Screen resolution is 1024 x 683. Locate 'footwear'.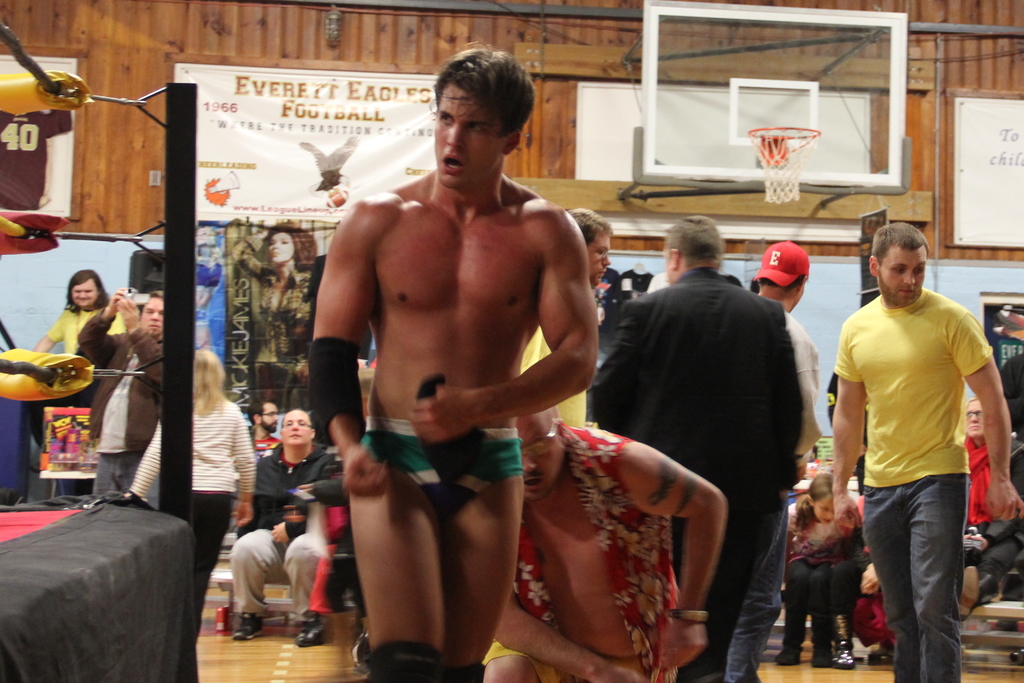
<bbox>237, 614, 268, 643</bbox>.
